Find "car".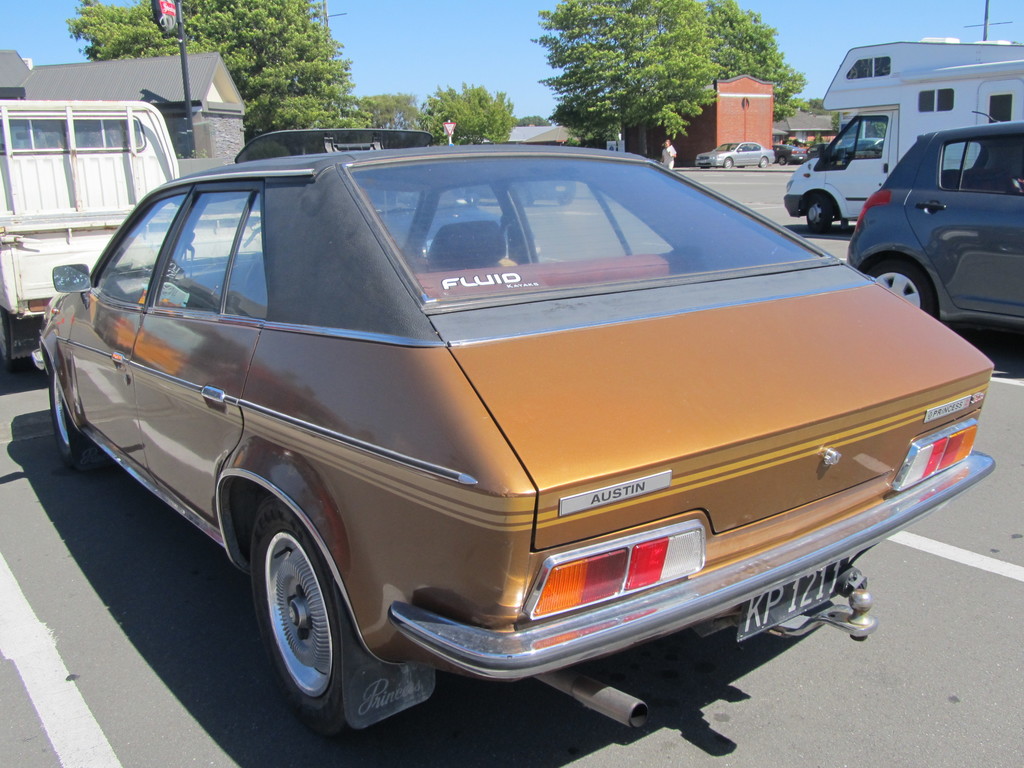
[x1=847, y1=121, x2=1023, y2=319].
